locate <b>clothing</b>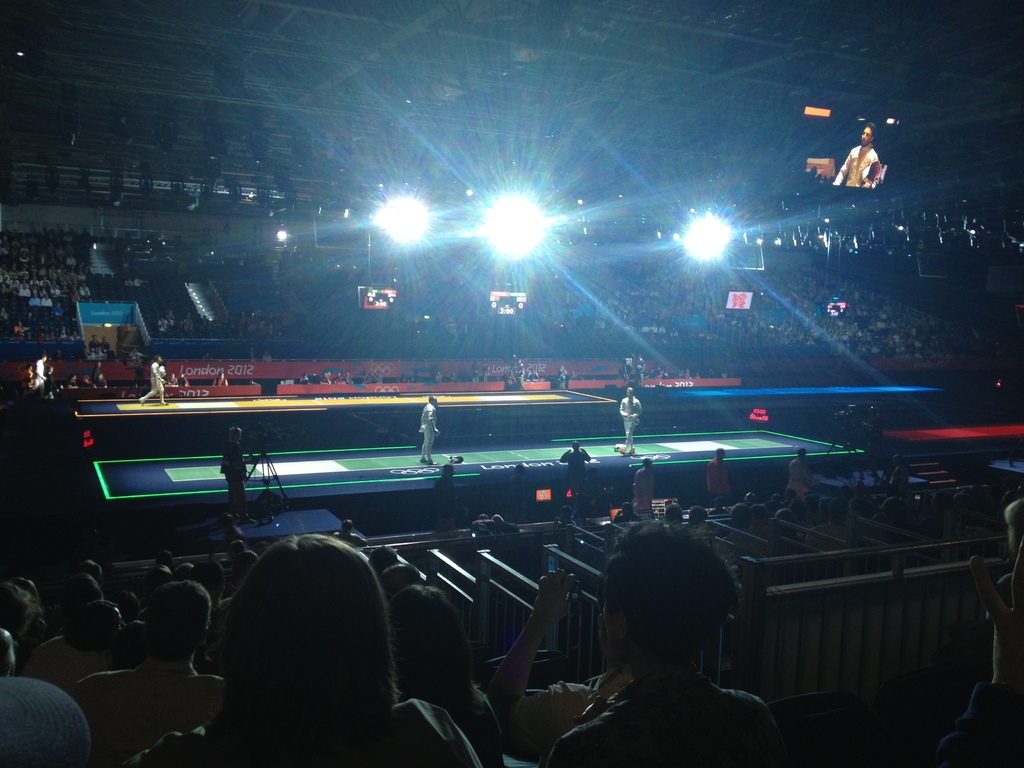
bbox=(619, 384, 641, 450)
